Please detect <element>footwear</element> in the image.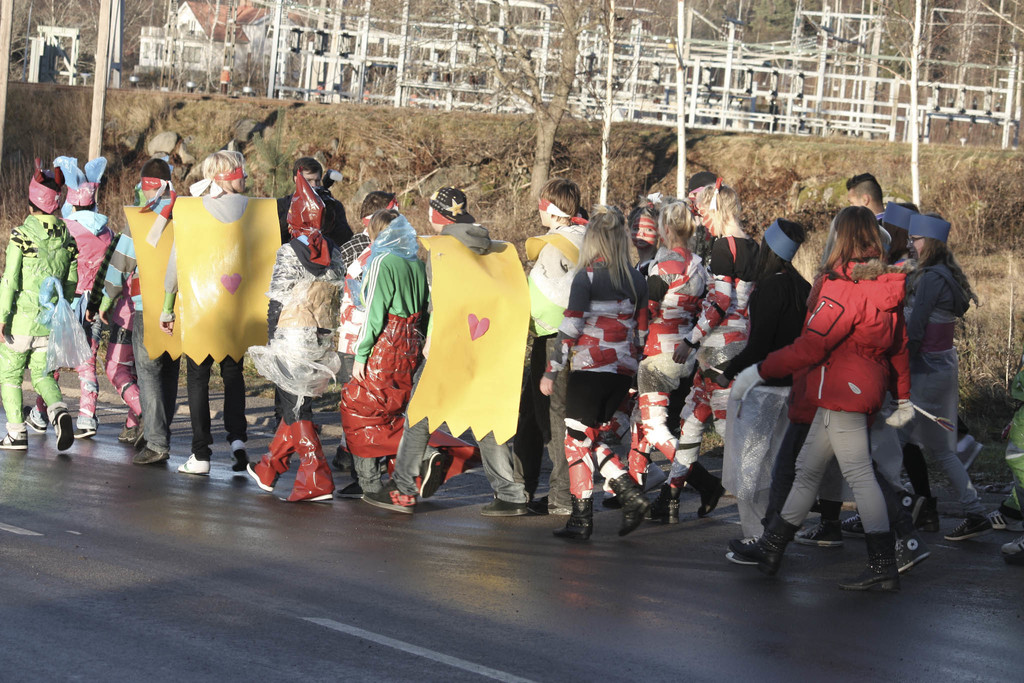
select_region(340, 482, 363, 499).
